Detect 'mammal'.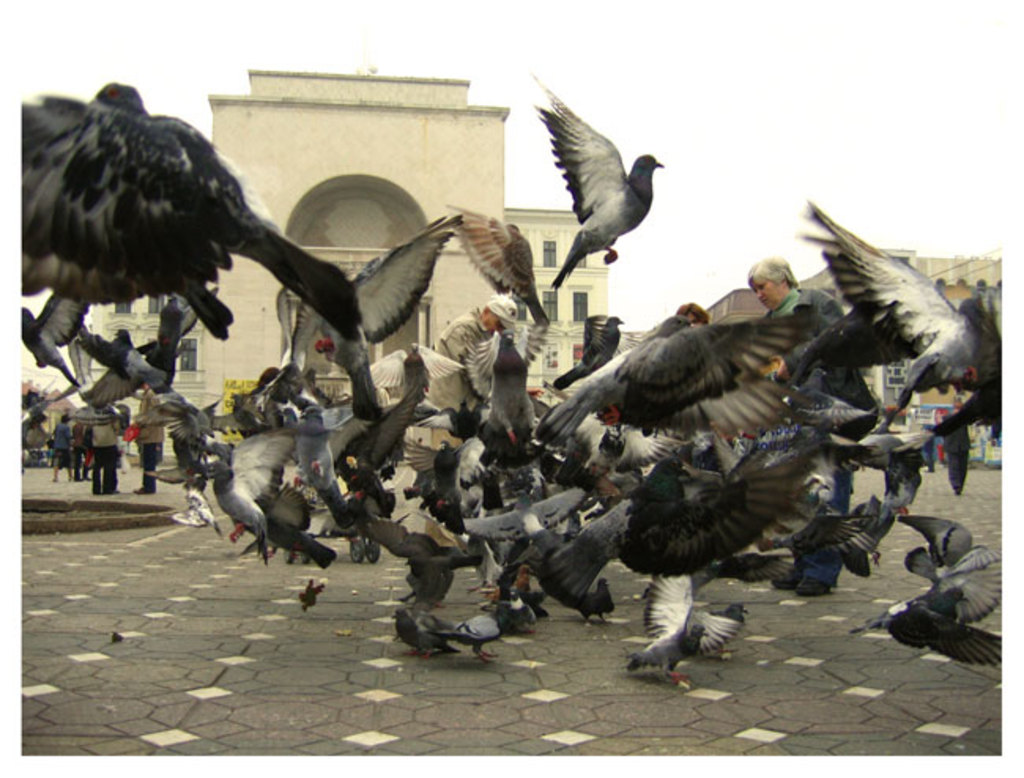
Detected at 71:411:90:485.
